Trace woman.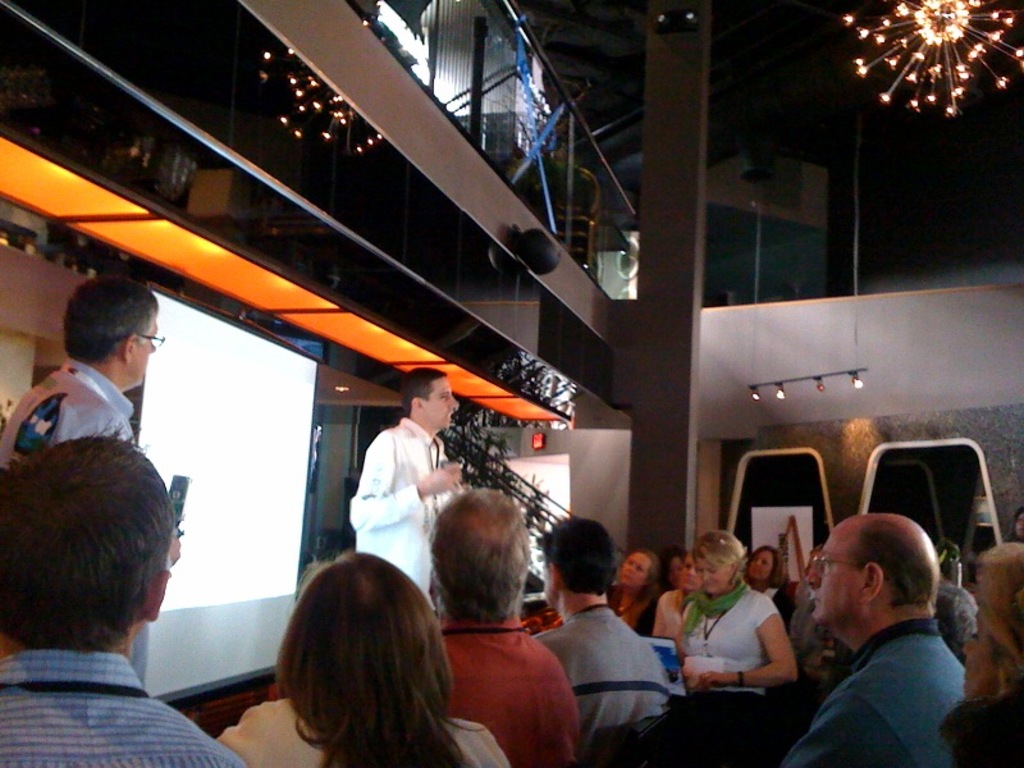
Traced to x1=603, y1=549, x2=663, y2=640.
